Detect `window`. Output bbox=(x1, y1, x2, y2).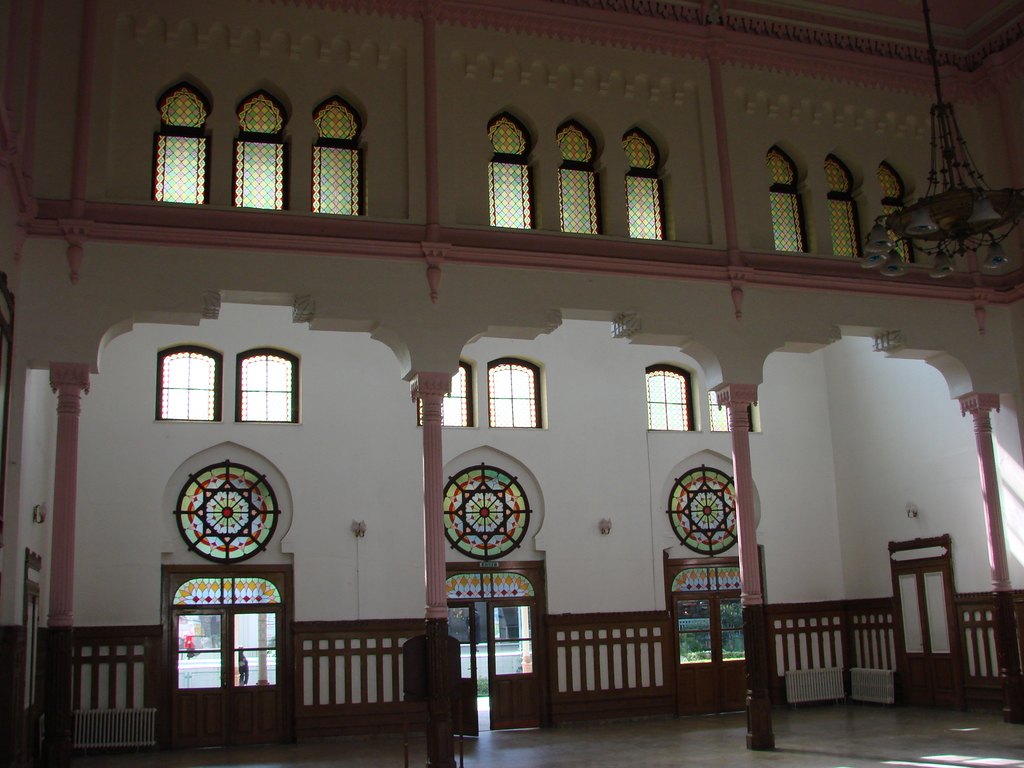
bbox=(313, 103, 366, 214).
